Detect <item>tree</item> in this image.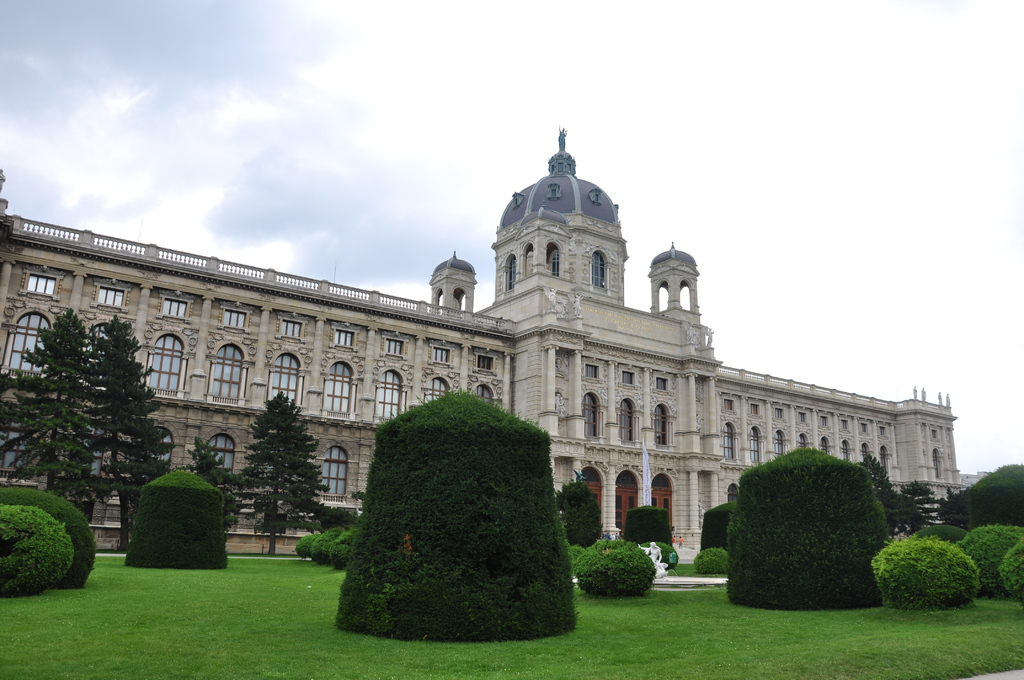
Detection: region(241, 387, 317, 553).
